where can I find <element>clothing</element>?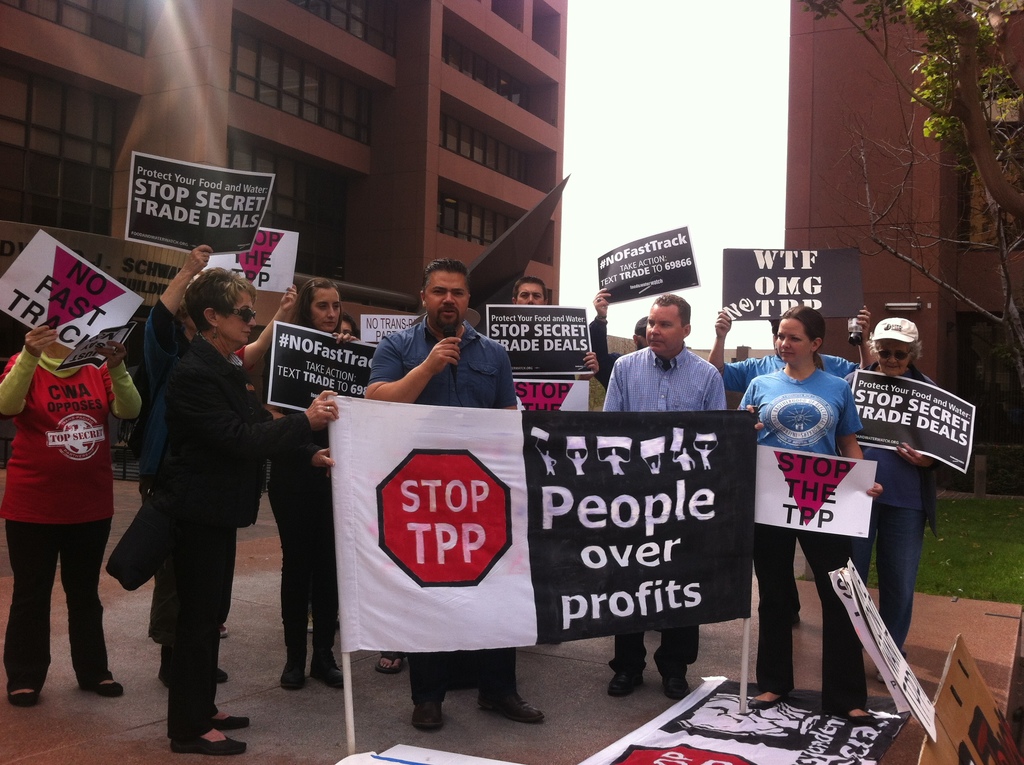
You can find it at {"x1": 608, "y1": 334, "x2": 735, "y2": 424}.
